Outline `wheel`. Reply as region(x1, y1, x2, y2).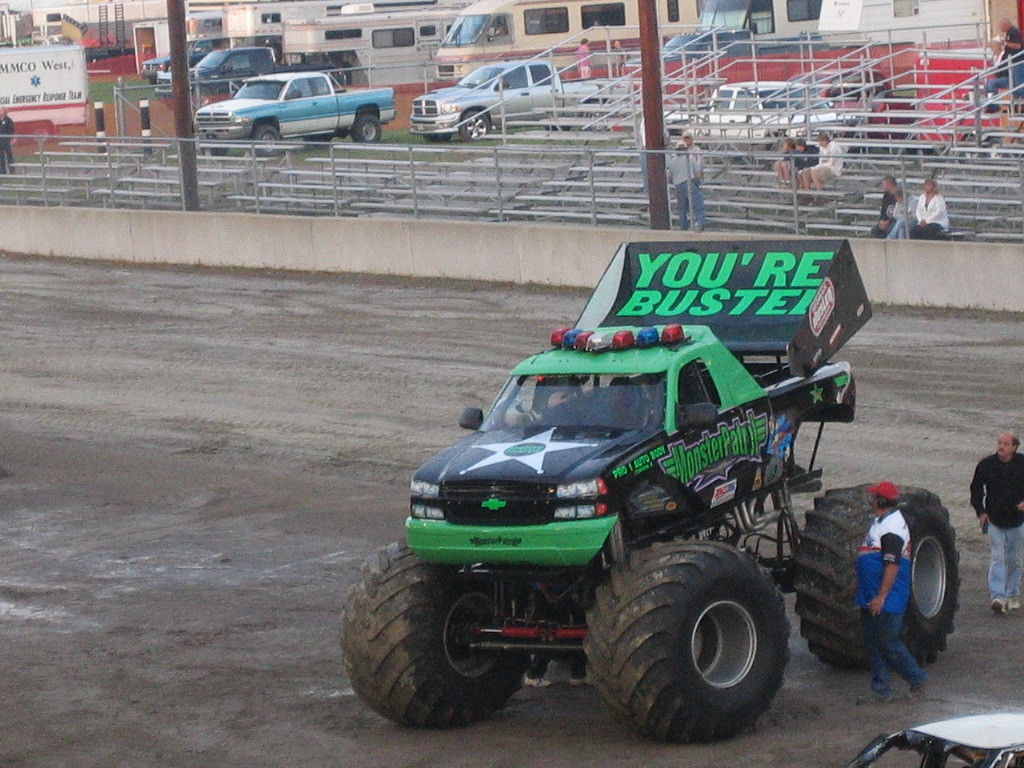
region(581, 100, 610, 131).
